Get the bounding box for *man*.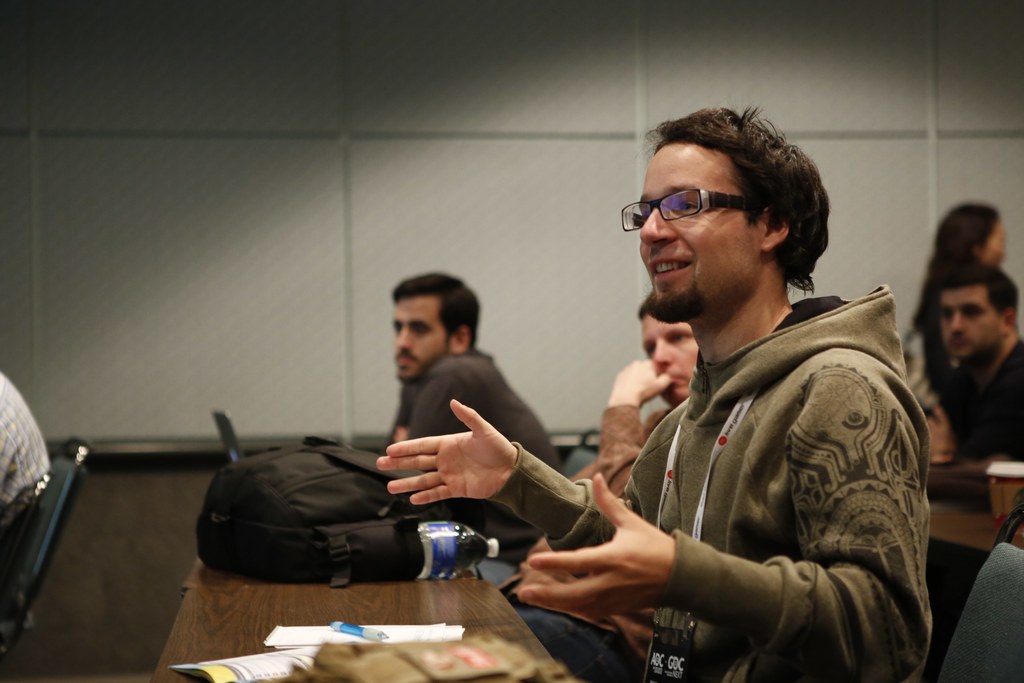
crop(374, 103, 932, 682).
